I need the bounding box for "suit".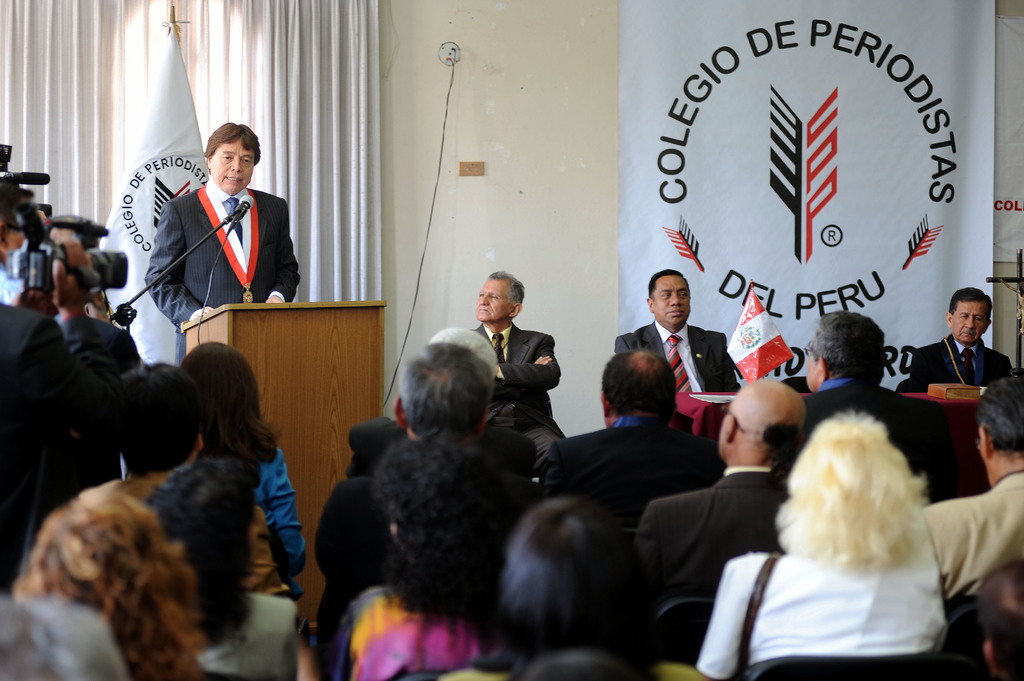
Here it is: BBox(311, 474, 564, 680).
